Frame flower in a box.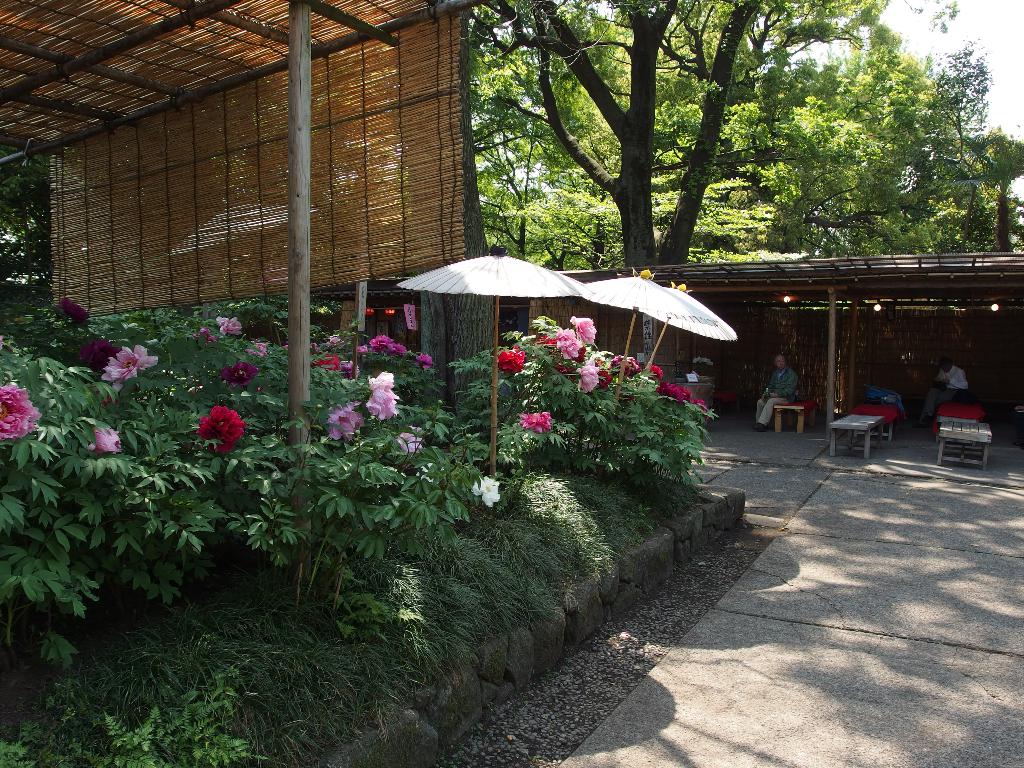
(307, 353, 338, 370).
